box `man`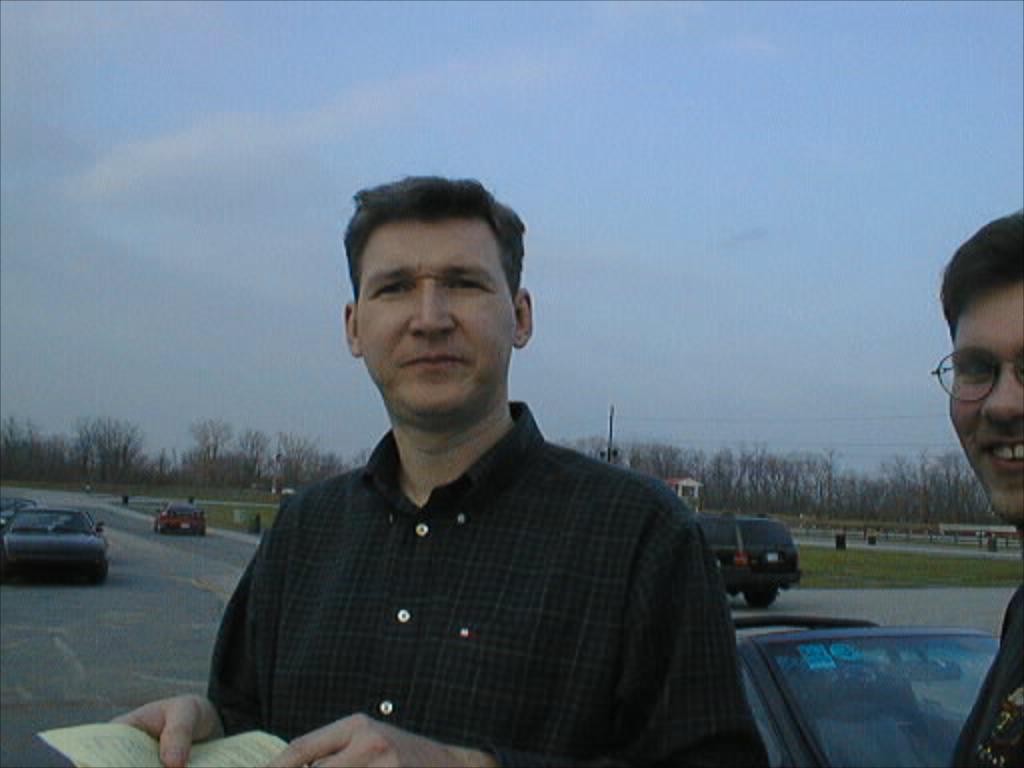
106:170:762:766
